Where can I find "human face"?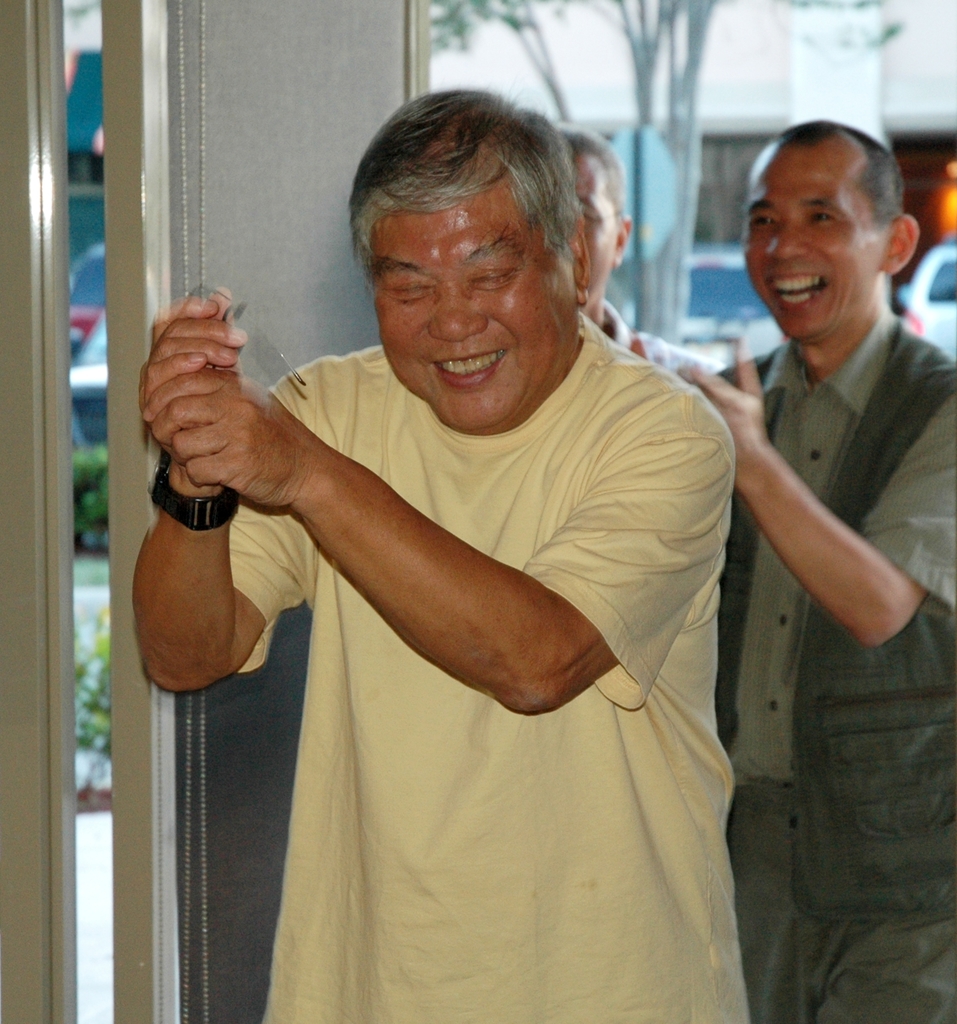
You can find it at x1=742, y1=141, x2=891, y2=343.
